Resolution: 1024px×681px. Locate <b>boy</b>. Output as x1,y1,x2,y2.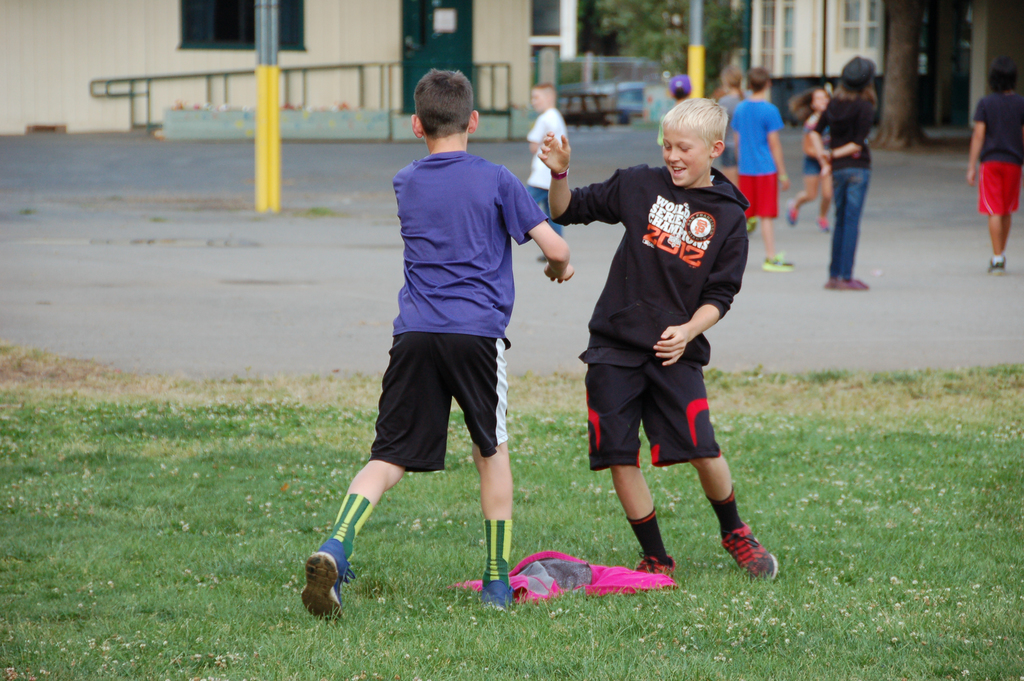
715,59,750,186.
